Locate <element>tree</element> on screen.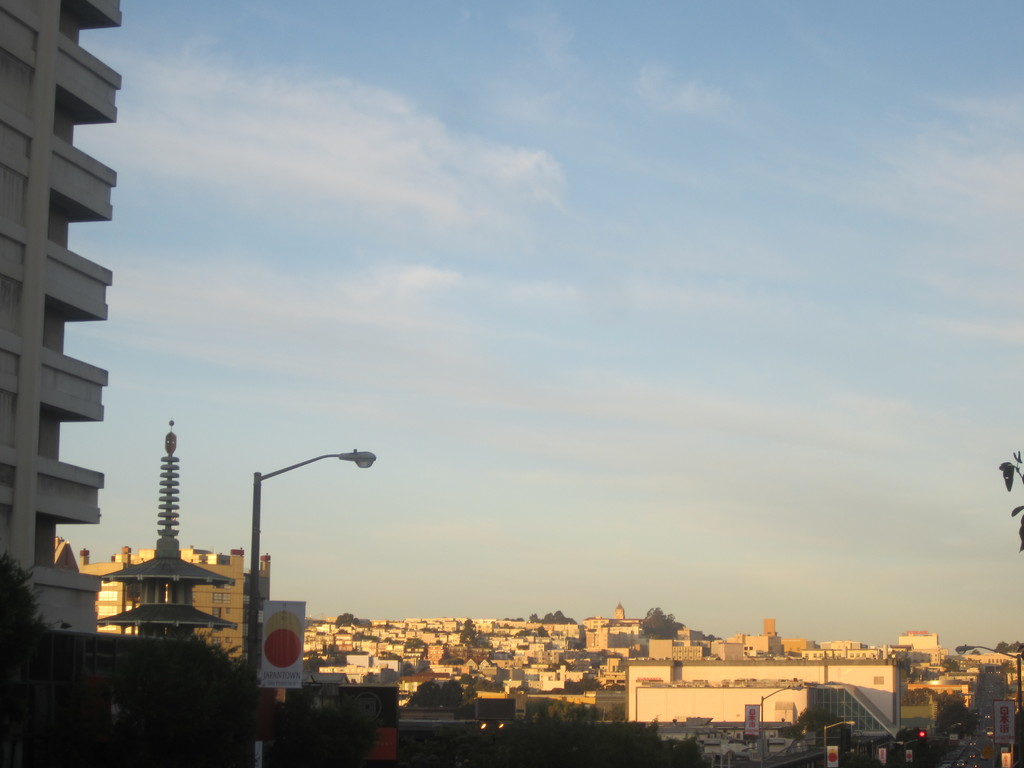
On screen at <region>413, 669, 442, 708</region>.
